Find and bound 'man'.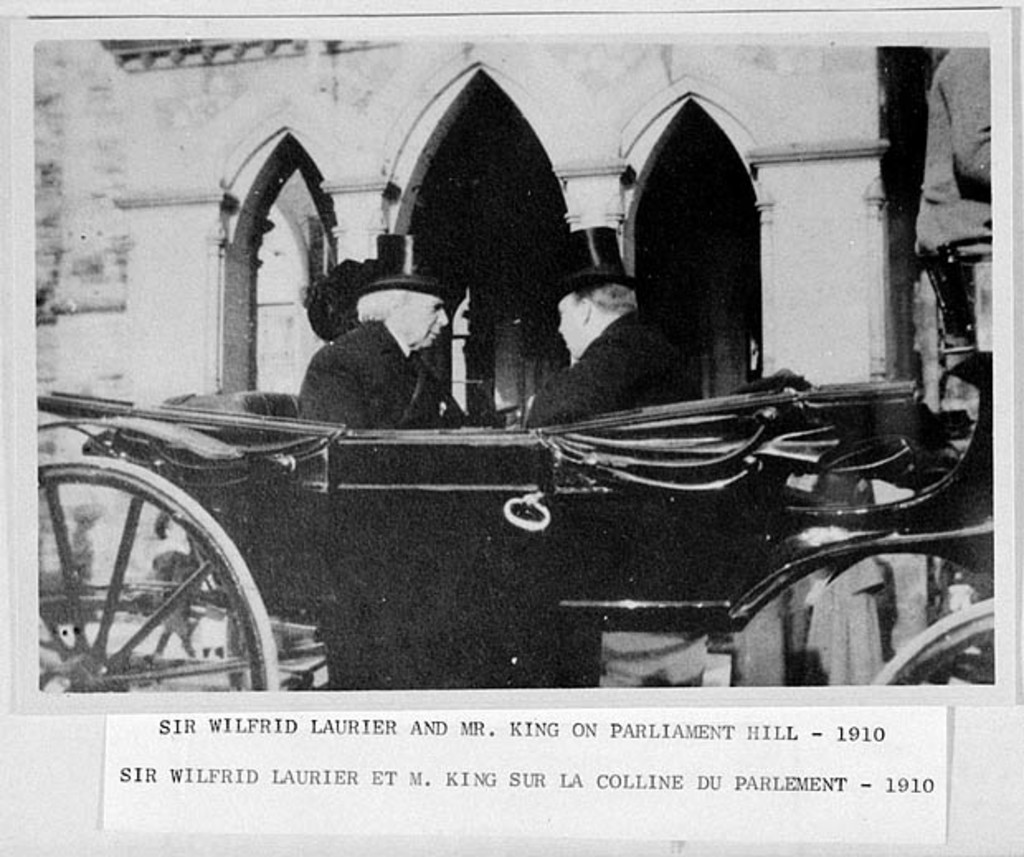
Bound: box(289, 230, 467, 426).
